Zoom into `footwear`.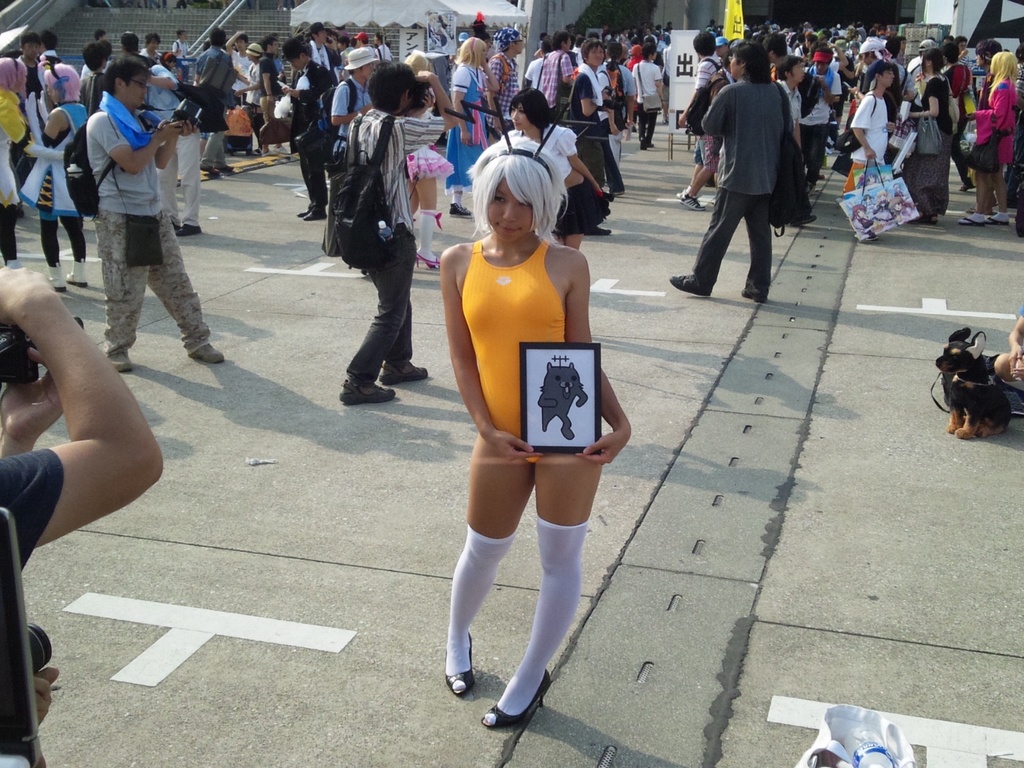
Zoom target: 792:213:815:229.
